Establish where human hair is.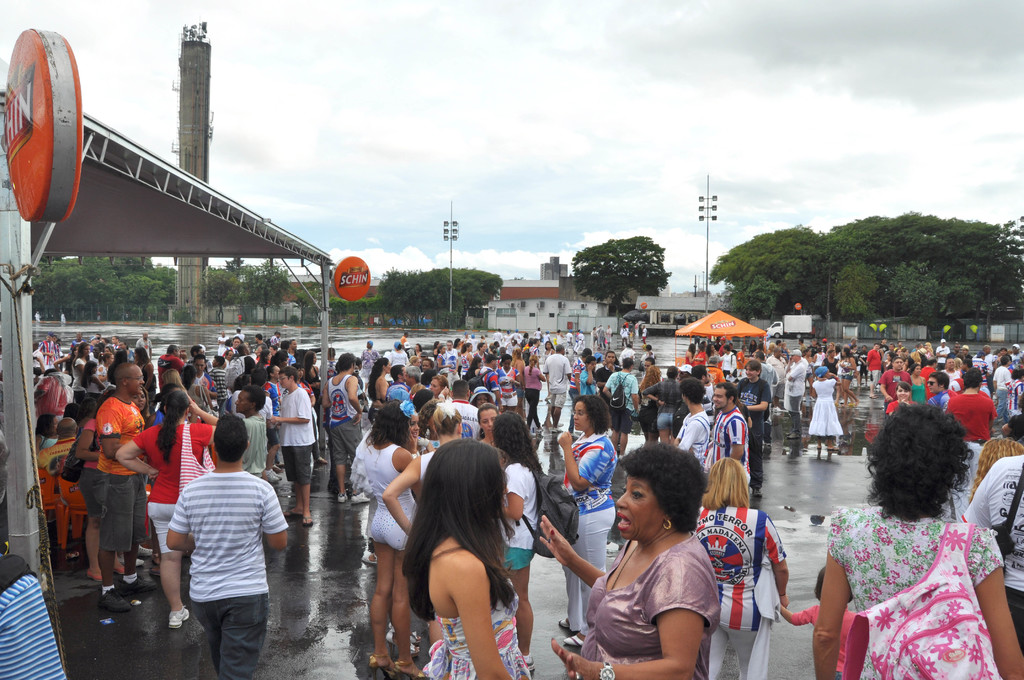
Established at <bbox>133, 349, 147, 365</bbox>.
